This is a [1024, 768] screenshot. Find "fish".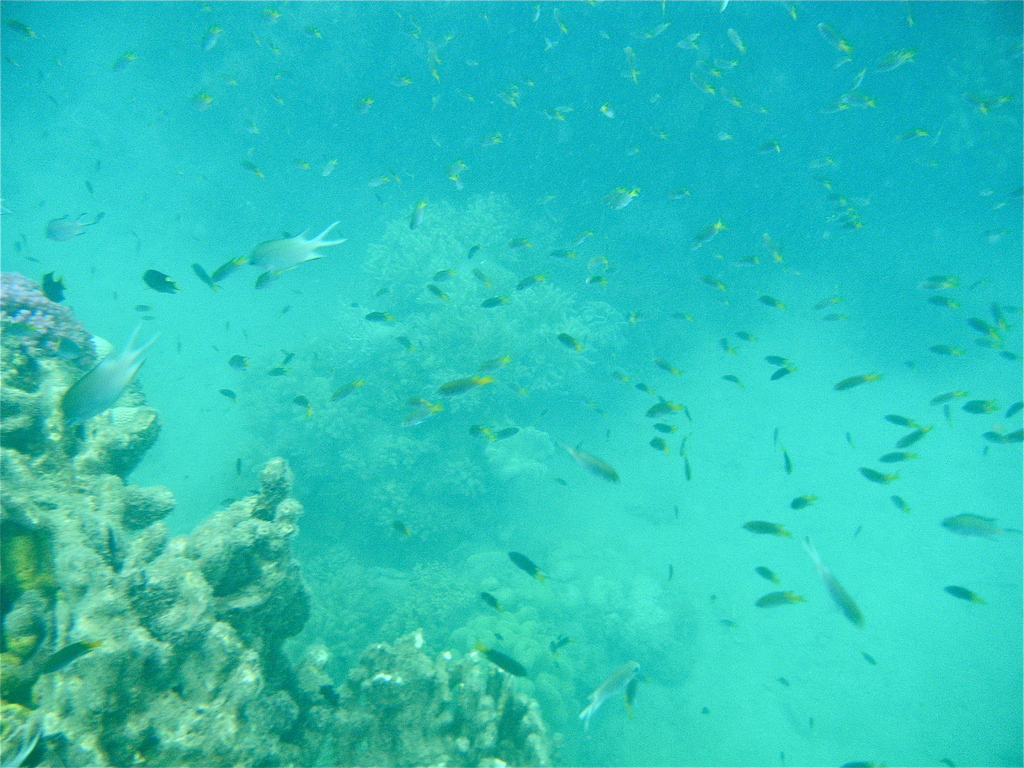
Bounding box: 940 582 980 603.
